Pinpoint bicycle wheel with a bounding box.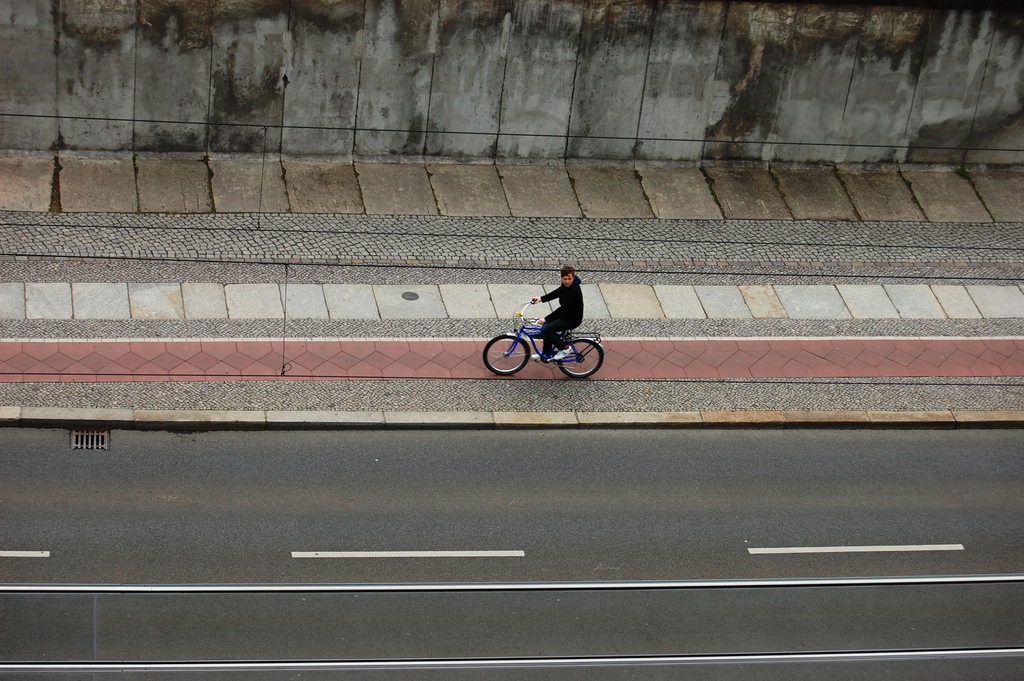
box=[552, 340, 607, 381].
